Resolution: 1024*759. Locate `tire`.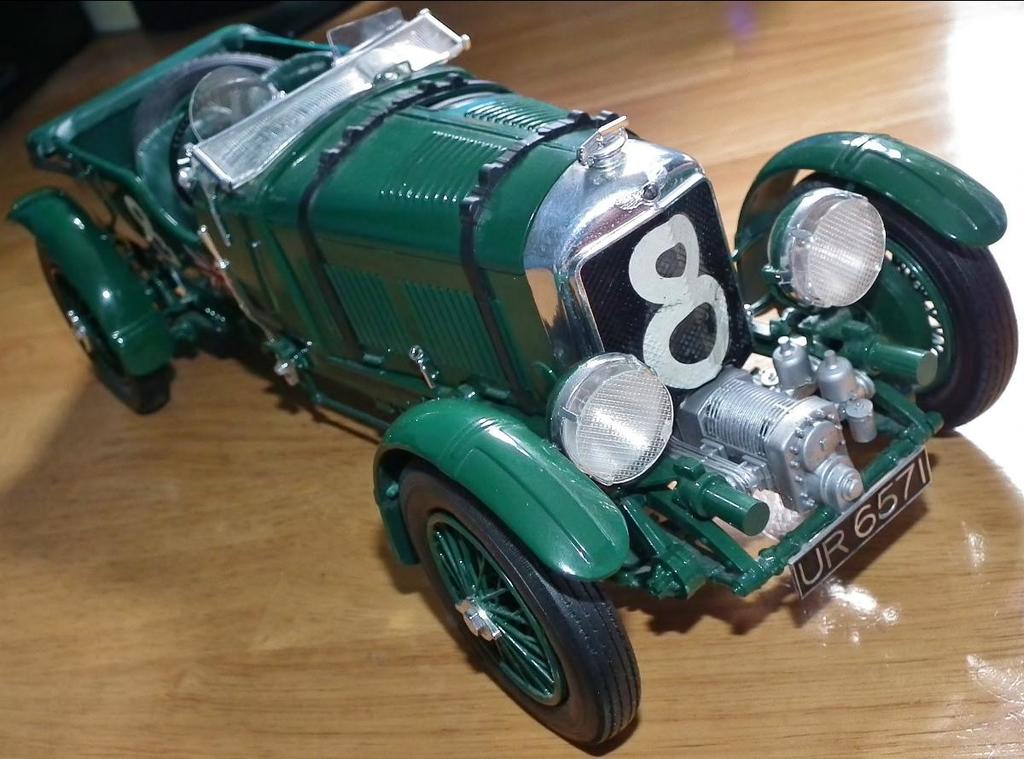
<bbox>34, 240, 173, 414</bbox>.
